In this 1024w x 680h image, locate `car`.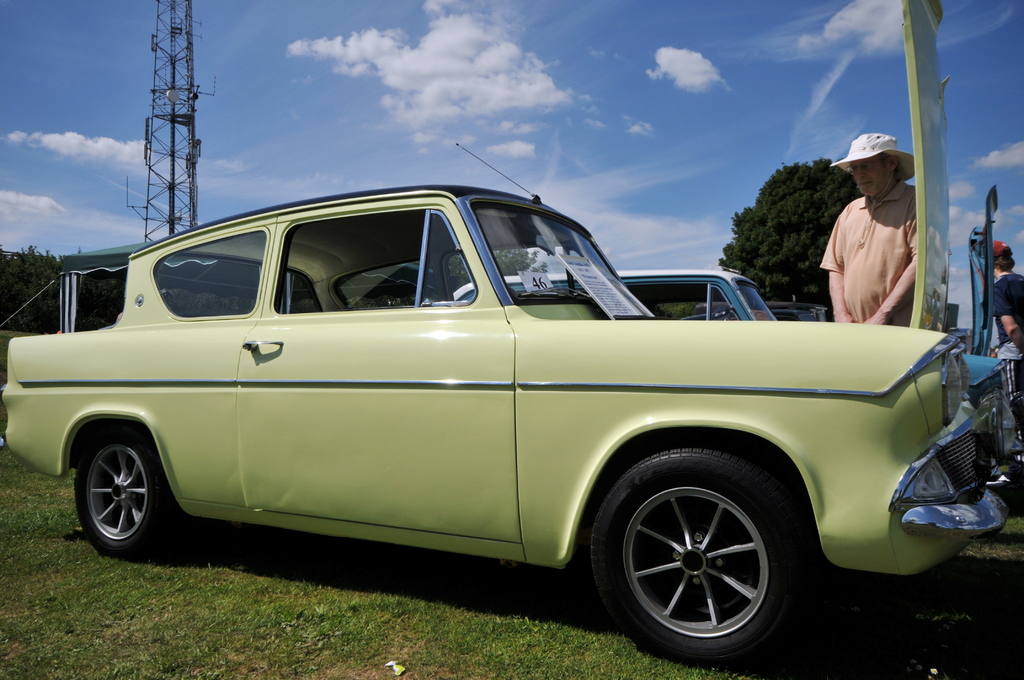
Bounding box: x1=693, y1=302, x2=829, y2=324.
